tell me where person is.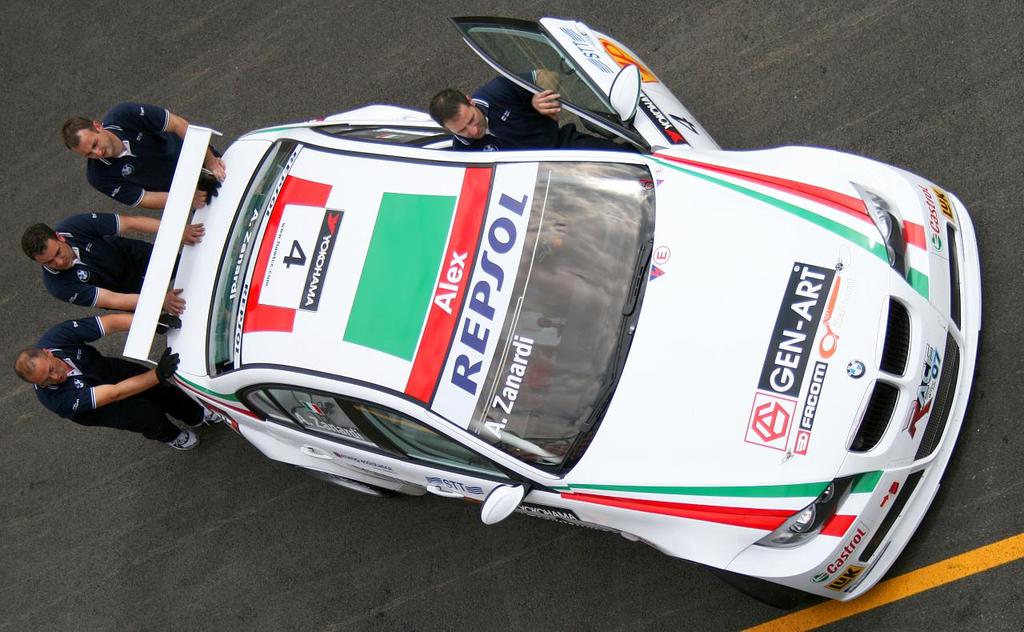
person is at {"x1": 23, "y1": 213, "x2": 208, "y2": 314}.
